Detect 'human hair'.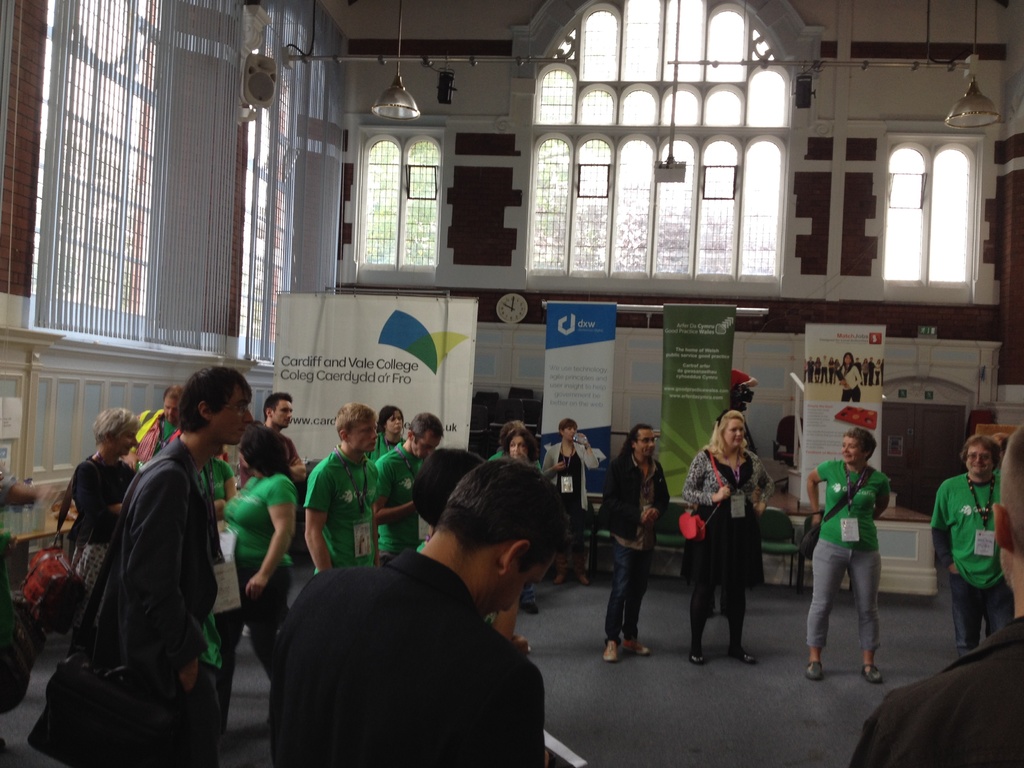
Detected at {"left": 999, "top": 424, "right": 1023, "bottom": 555}.
